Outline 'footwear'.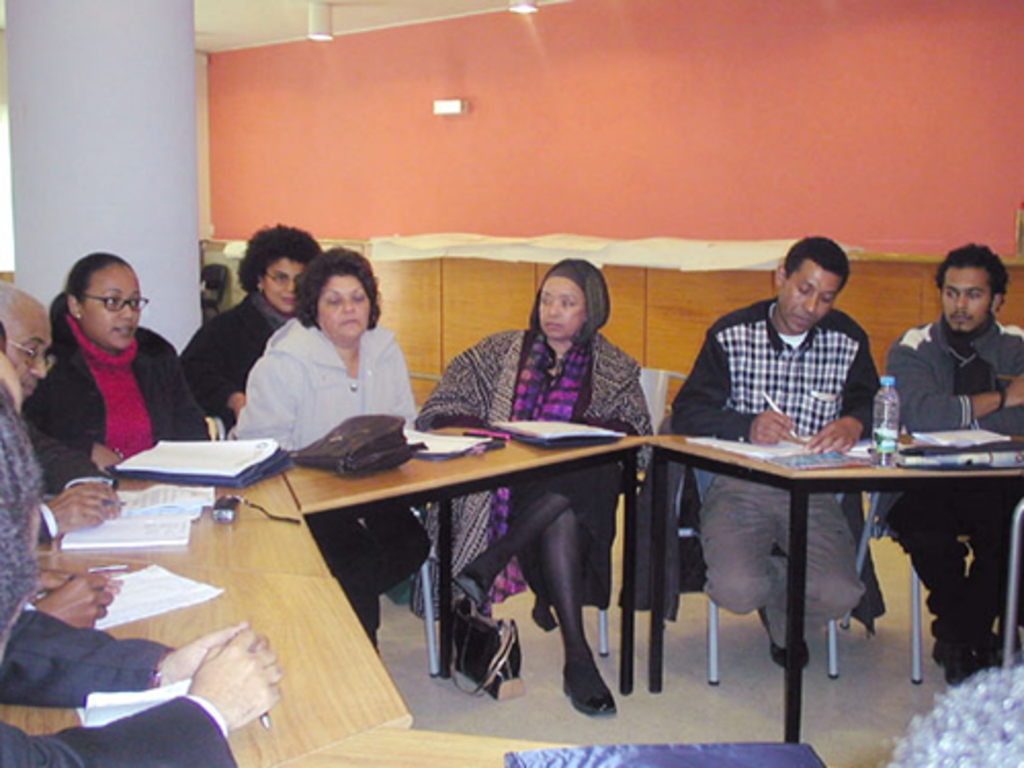
Outline: bbox=(975, 627, 1001, 668).
